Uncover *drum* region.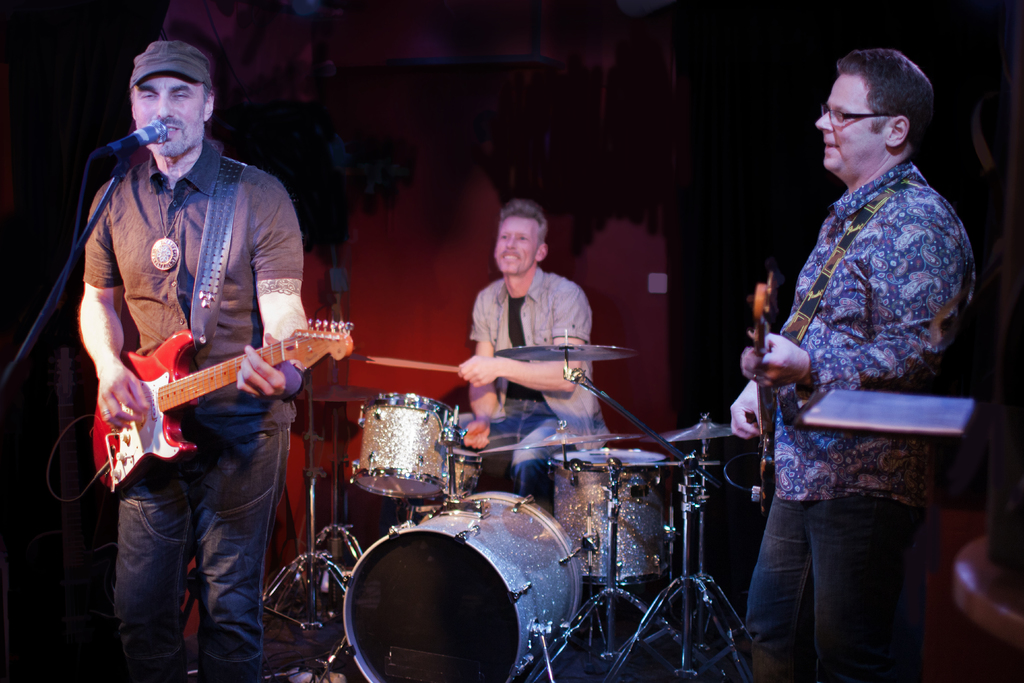
Uncovered: 343 490 582 682.
